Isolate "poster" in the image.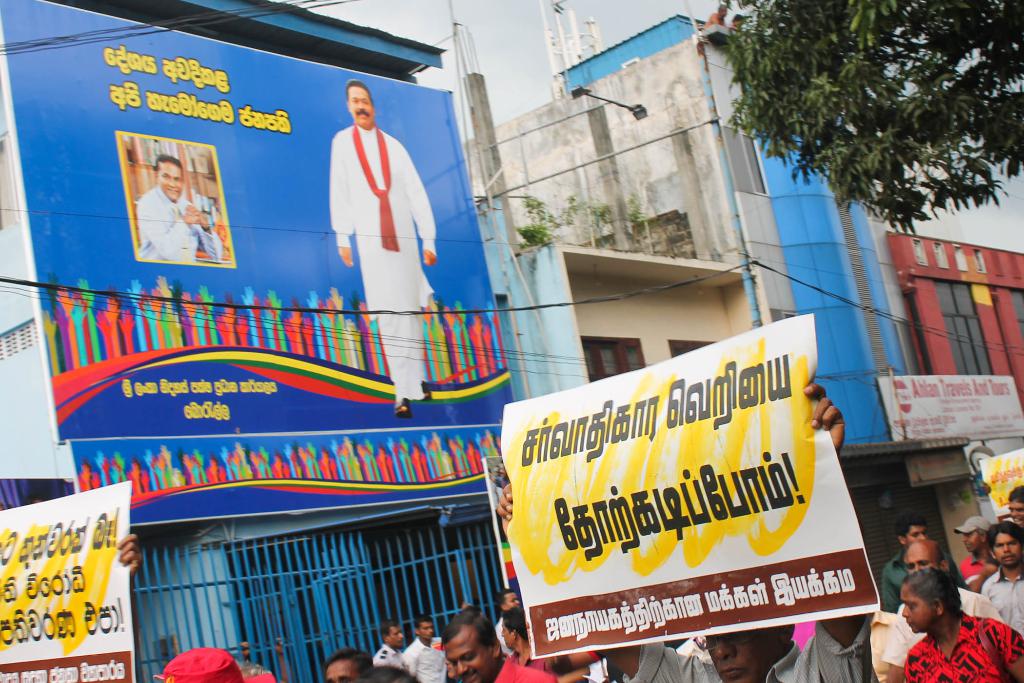
Isolated region: <box>0,482,131,682</box>.
